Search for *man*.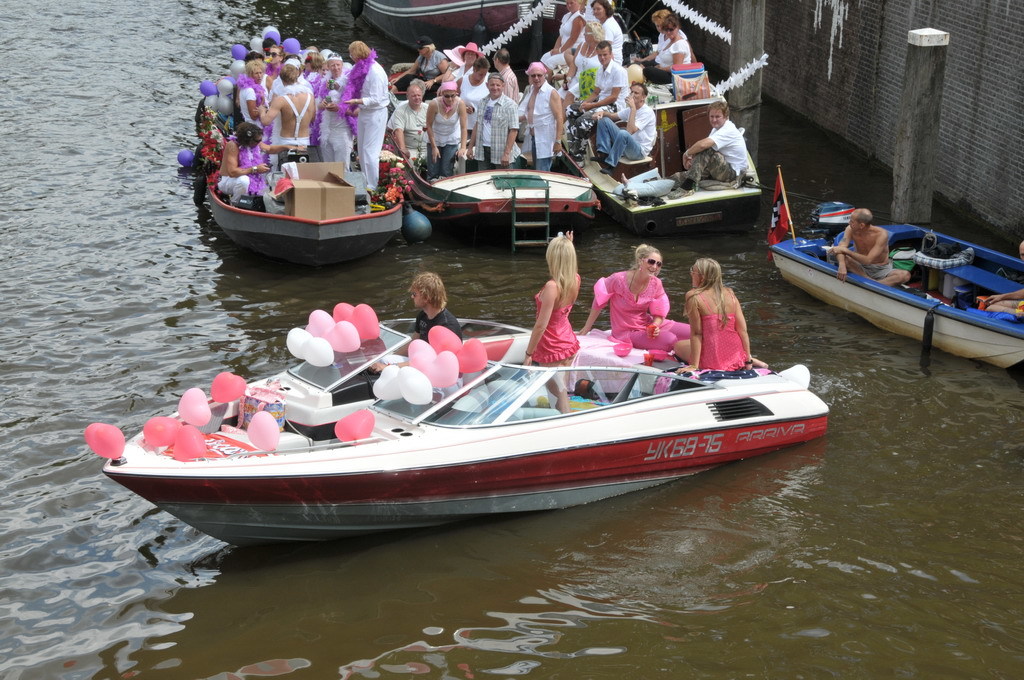
Found at x1=261, y1=65, x2=316, y2=171.
